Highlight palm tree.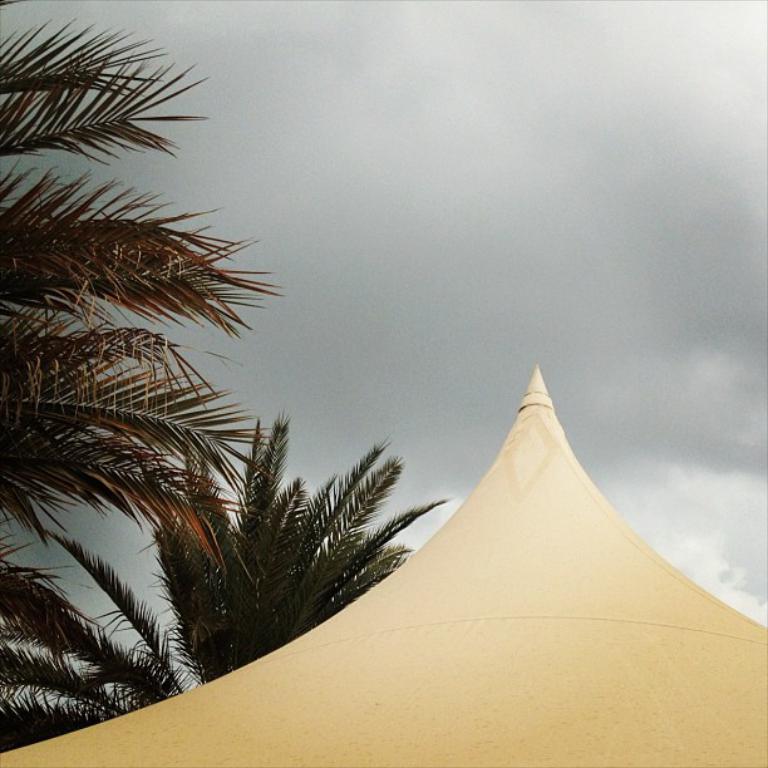
Highlighted region: box(0, 557, 166, 725).
